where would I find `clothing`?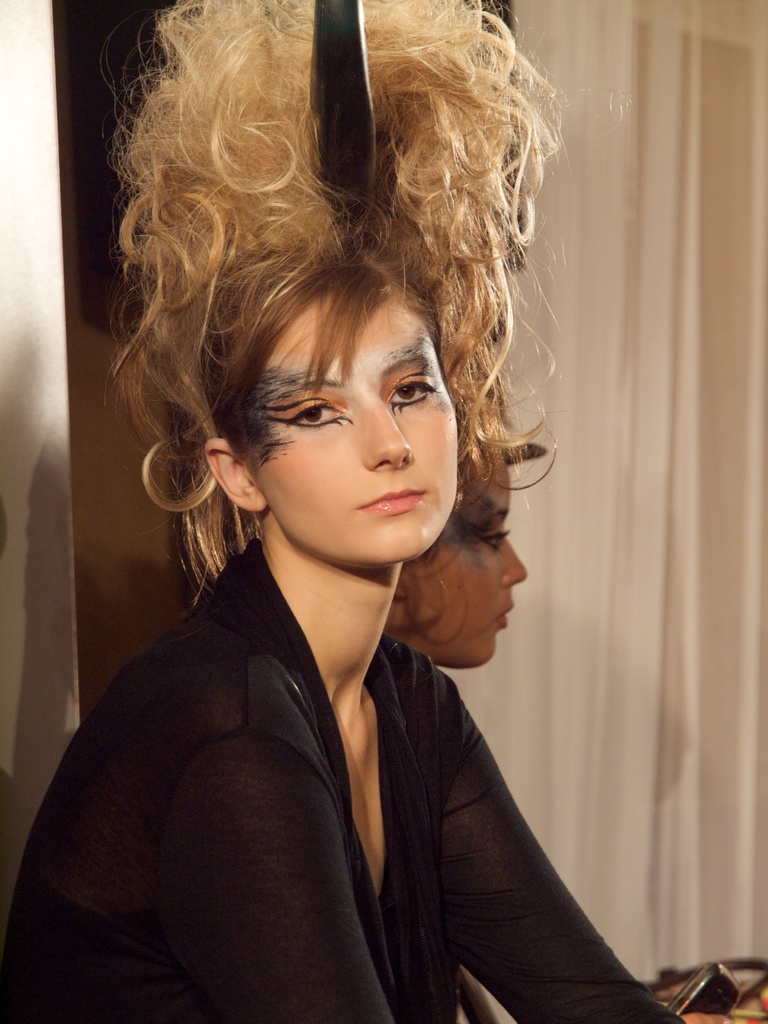
At 0:540:697:1021.
